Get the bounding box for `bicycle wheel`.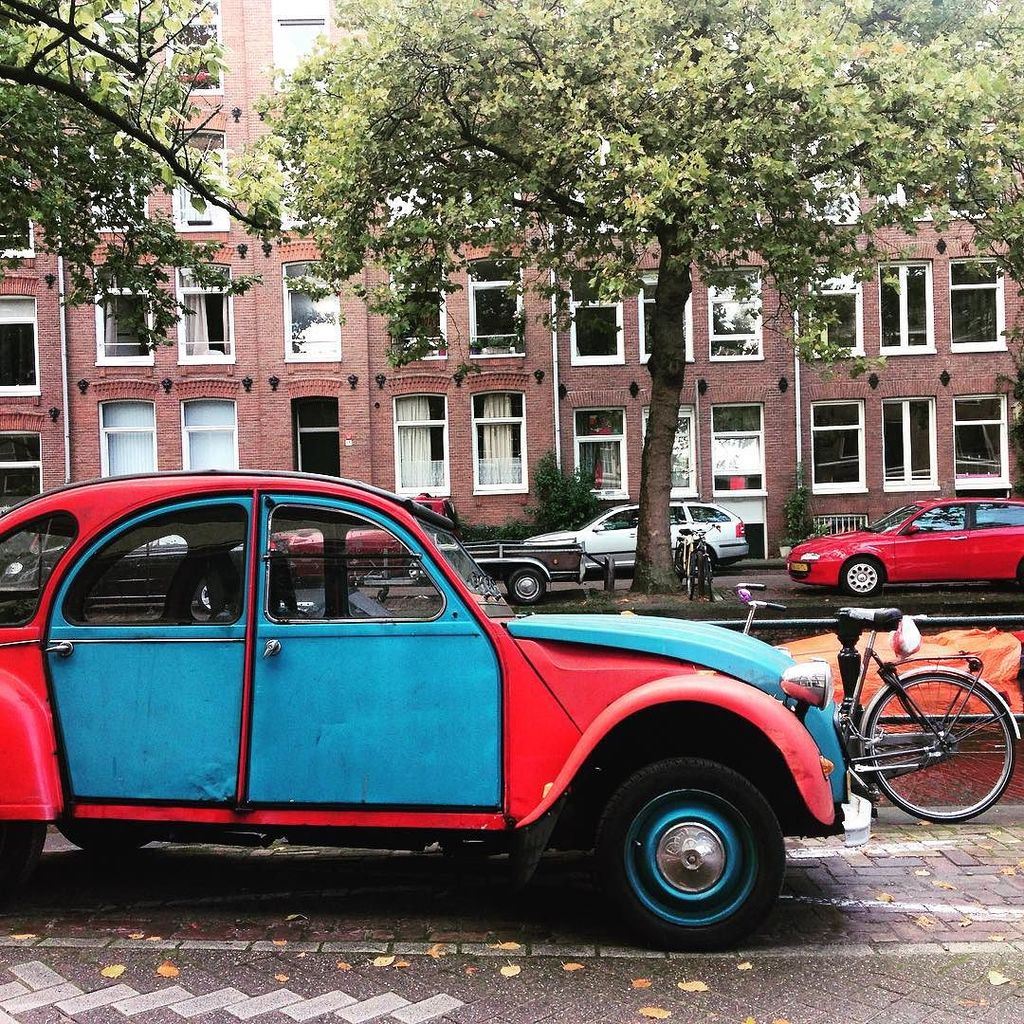
{"left": 697, "top": 549, "right": 720, "bottom": 608}.
